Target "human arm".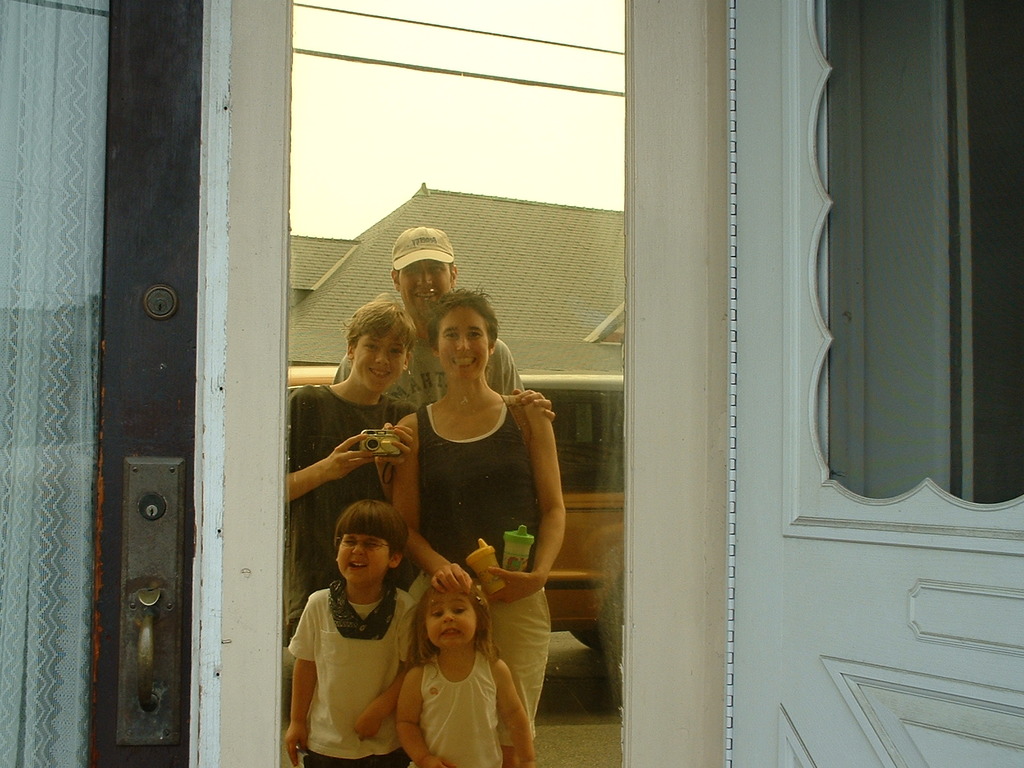
Target region: detection(278, 383, 382, 500).
